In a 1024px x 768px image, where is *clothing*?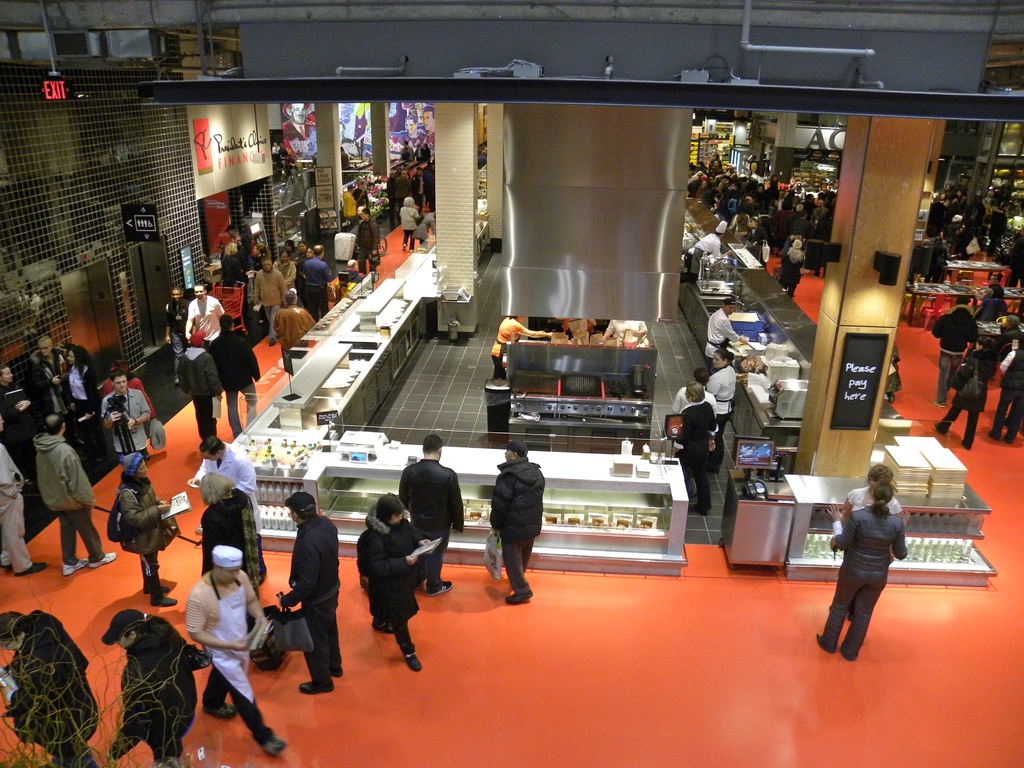
box(184, 296, 223, 348).
